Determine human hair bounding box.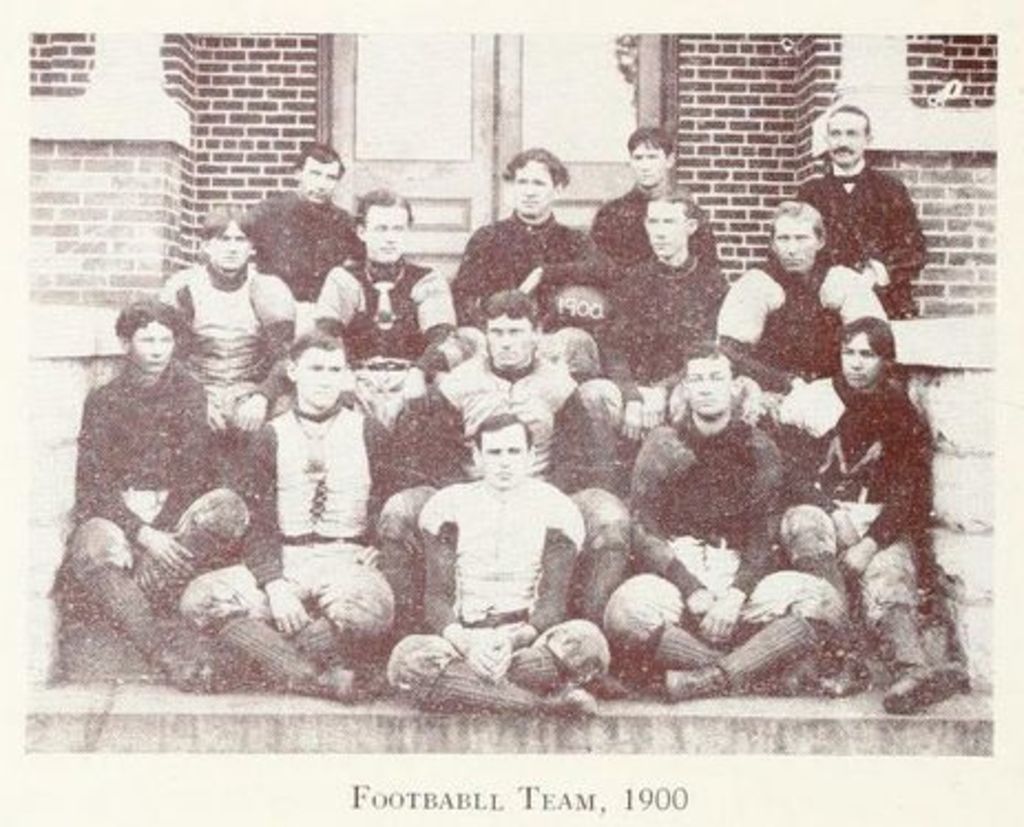
Determined: [624, 126, 672, 157].
